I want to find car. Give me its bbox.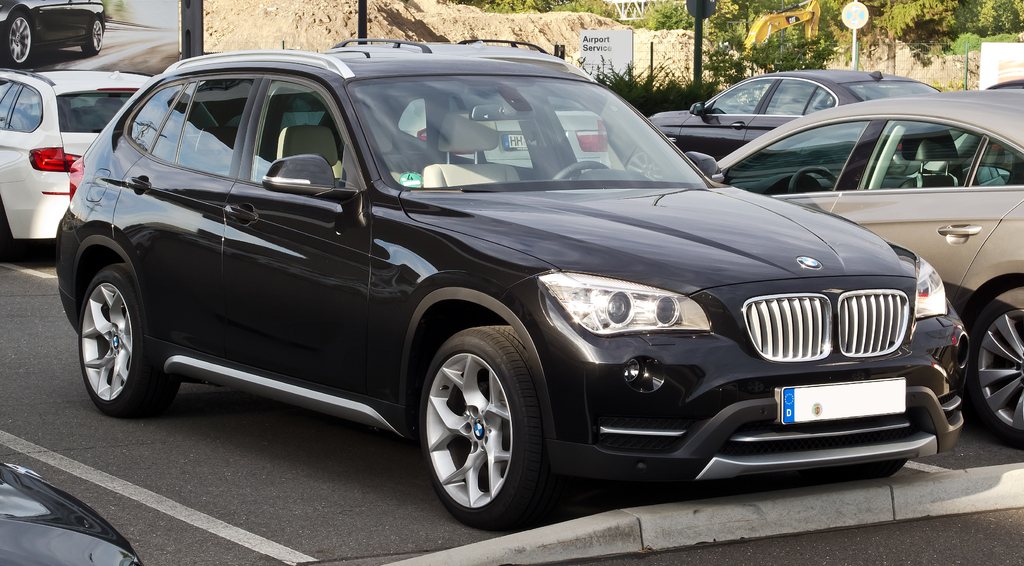
bbox=(323, 51, 1016, 442).
